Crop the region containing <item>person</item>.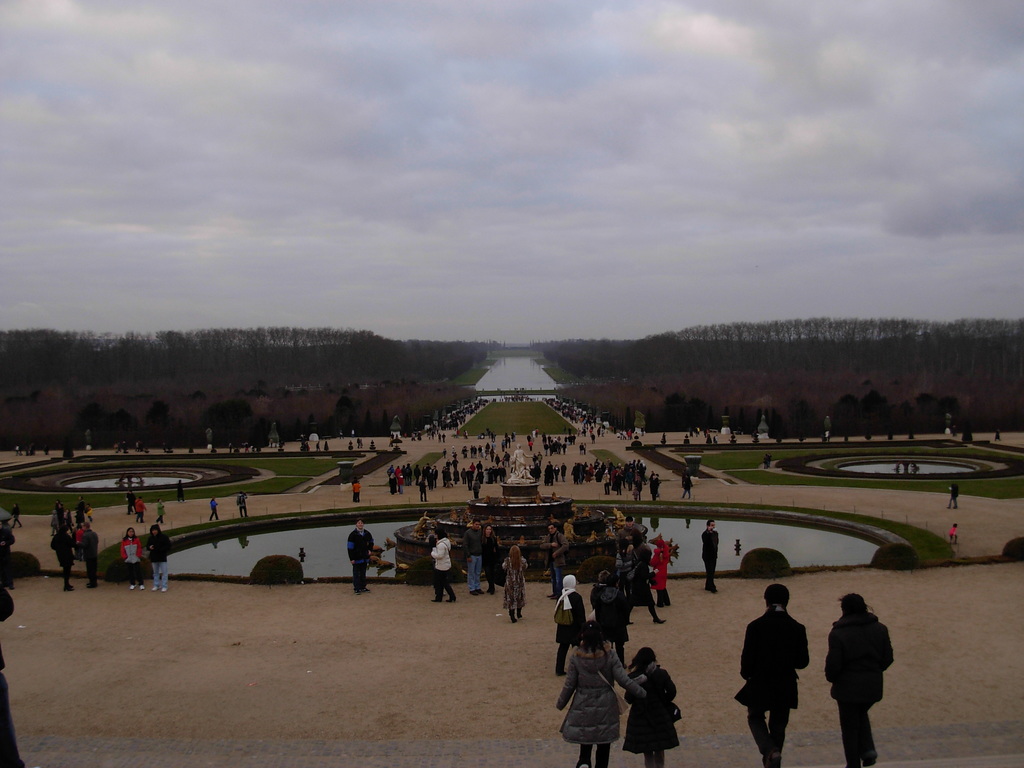
Crop region: (left=826, top=595, right=895, bottom=767).
